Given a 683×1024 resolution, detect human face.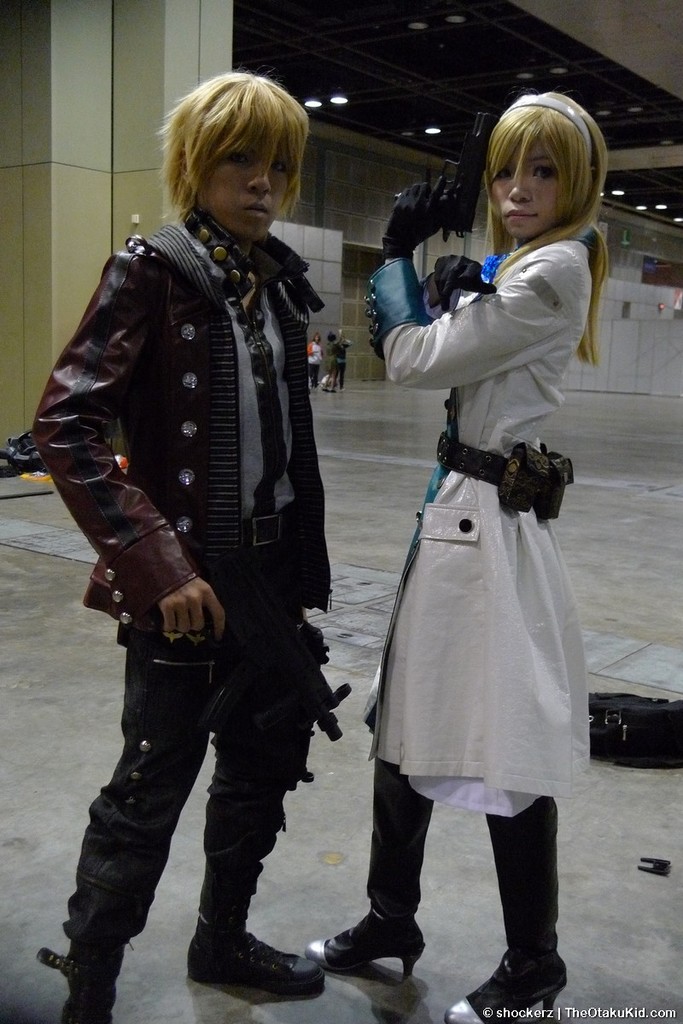
box=[205, 134, 288, 238].
